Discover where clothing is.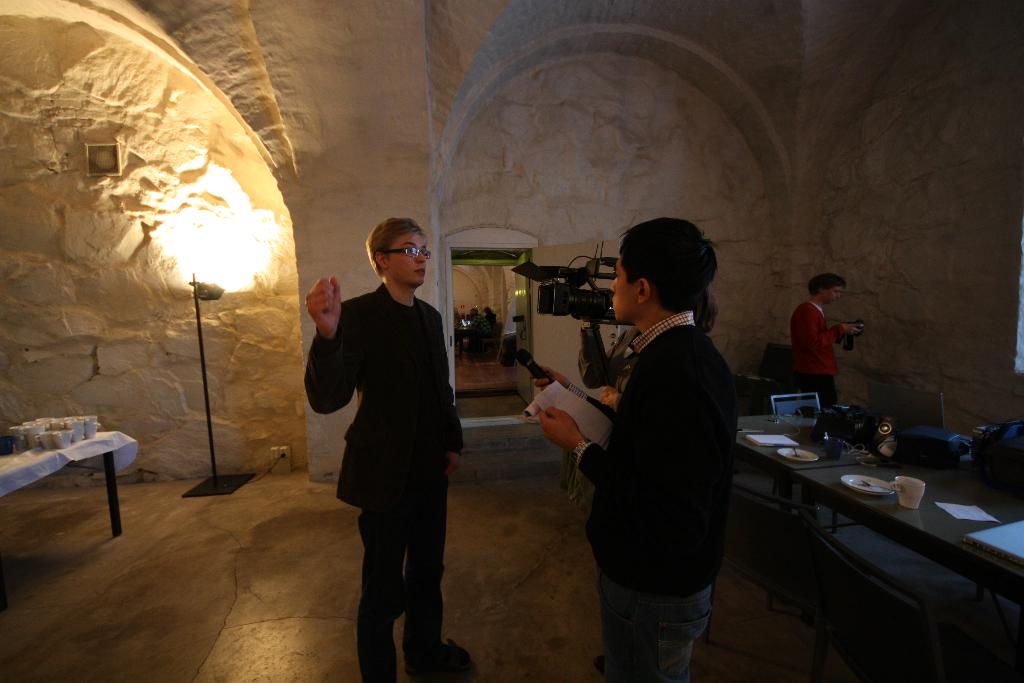
Discovered at select_region(301, 281, 476, 513).
